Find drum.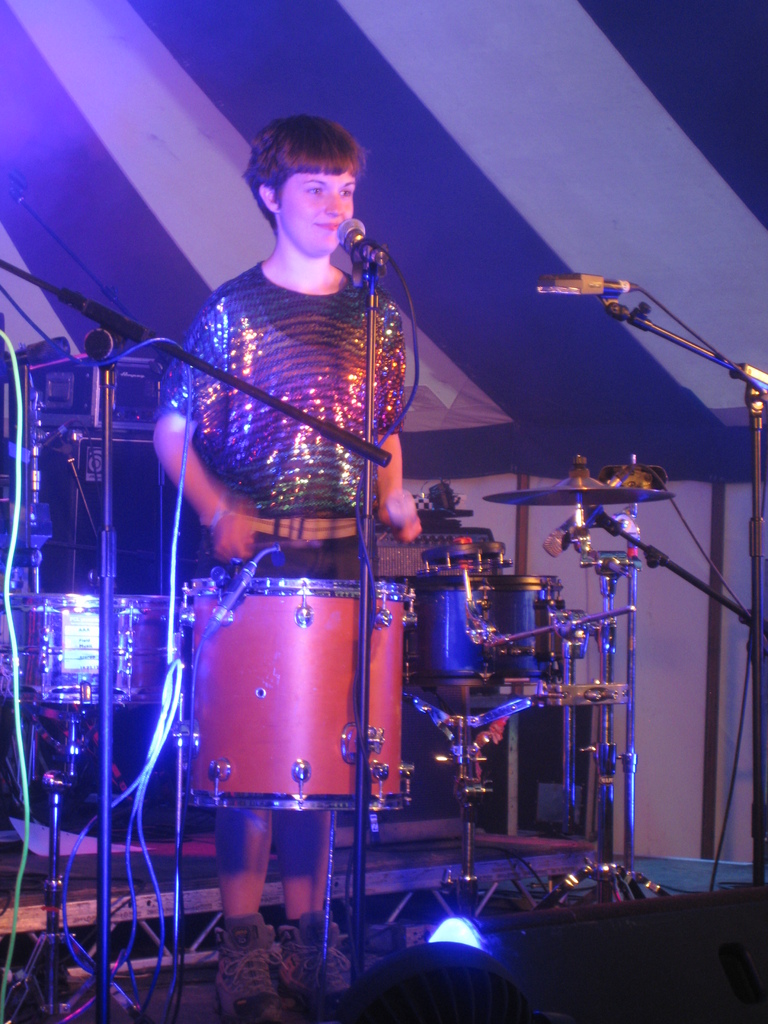
502, 574, 569, 679.
